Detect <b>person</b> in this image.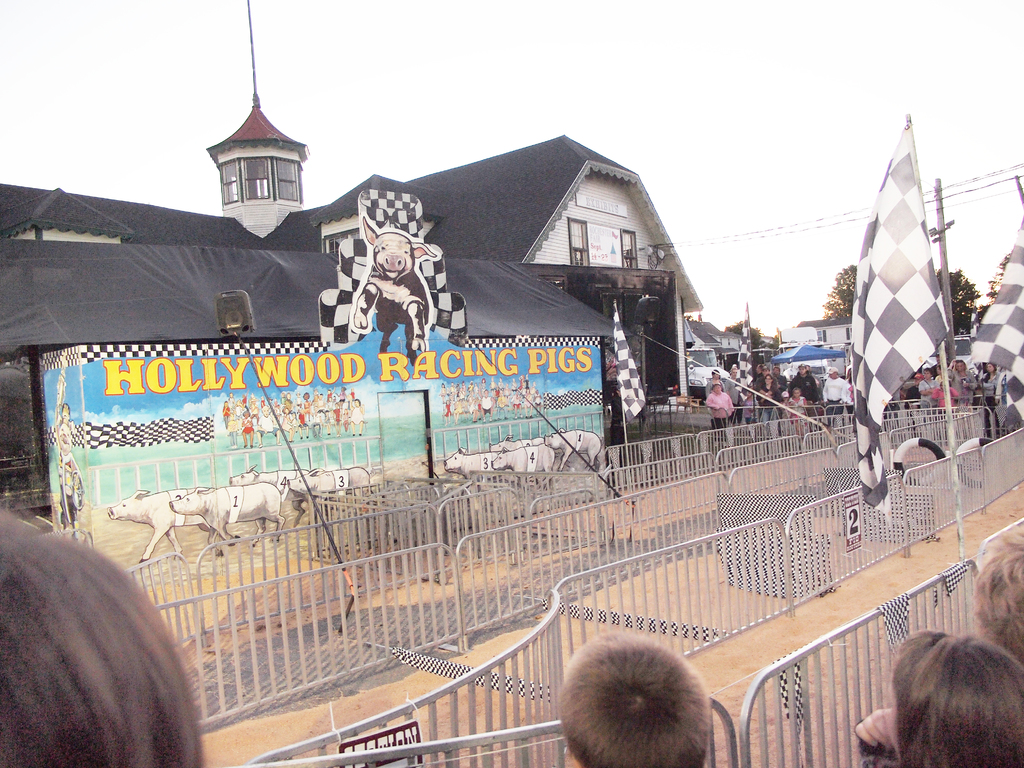
Detection: [left=0, top=504, right=205, bottom=767].
